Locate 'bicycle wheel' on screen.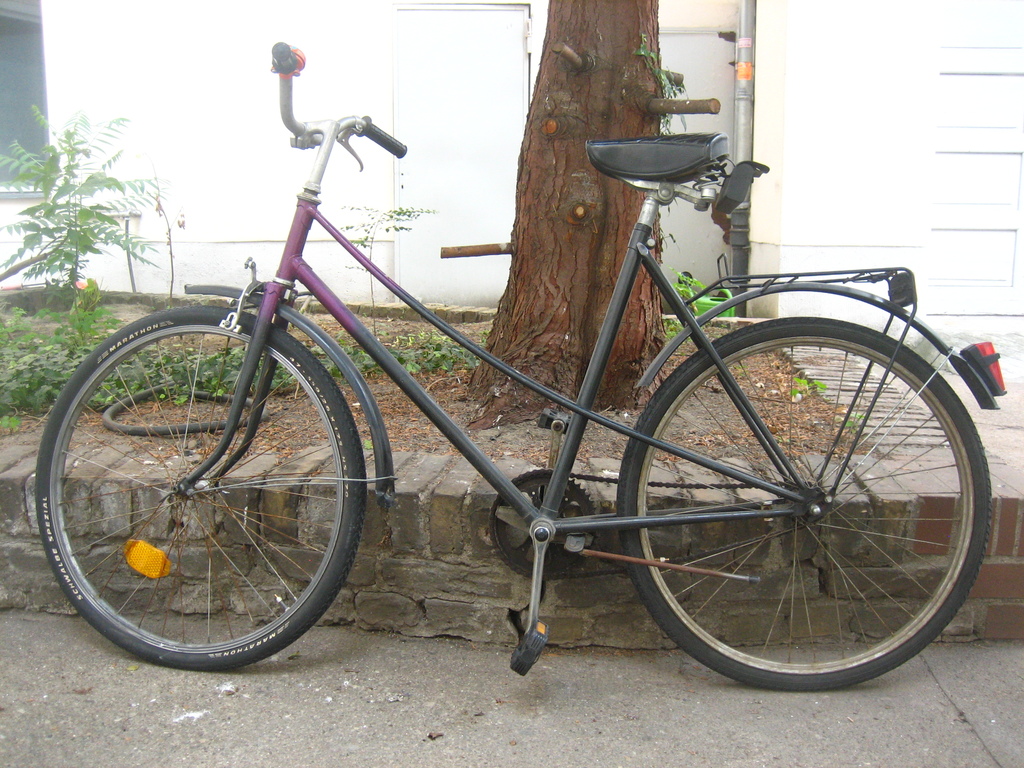
On screen at rect(36, 304, 365, 673).
